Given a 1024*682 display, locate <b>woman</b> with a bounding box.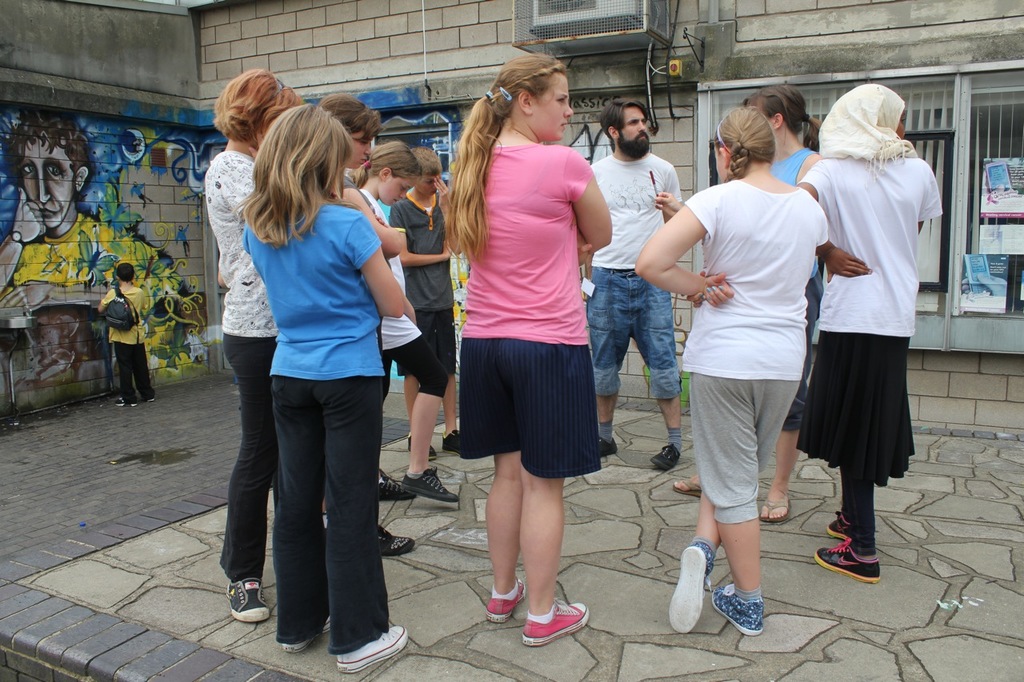
Located: locate(206, 67, 324, 631).
